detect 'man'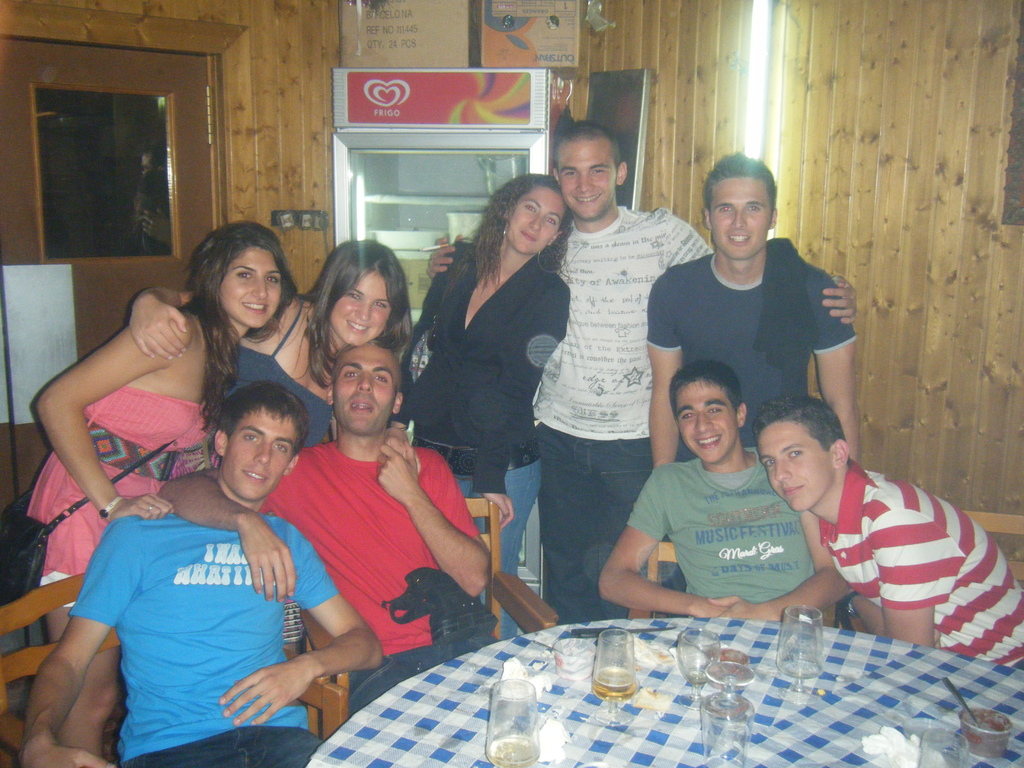
422 122 857 625
